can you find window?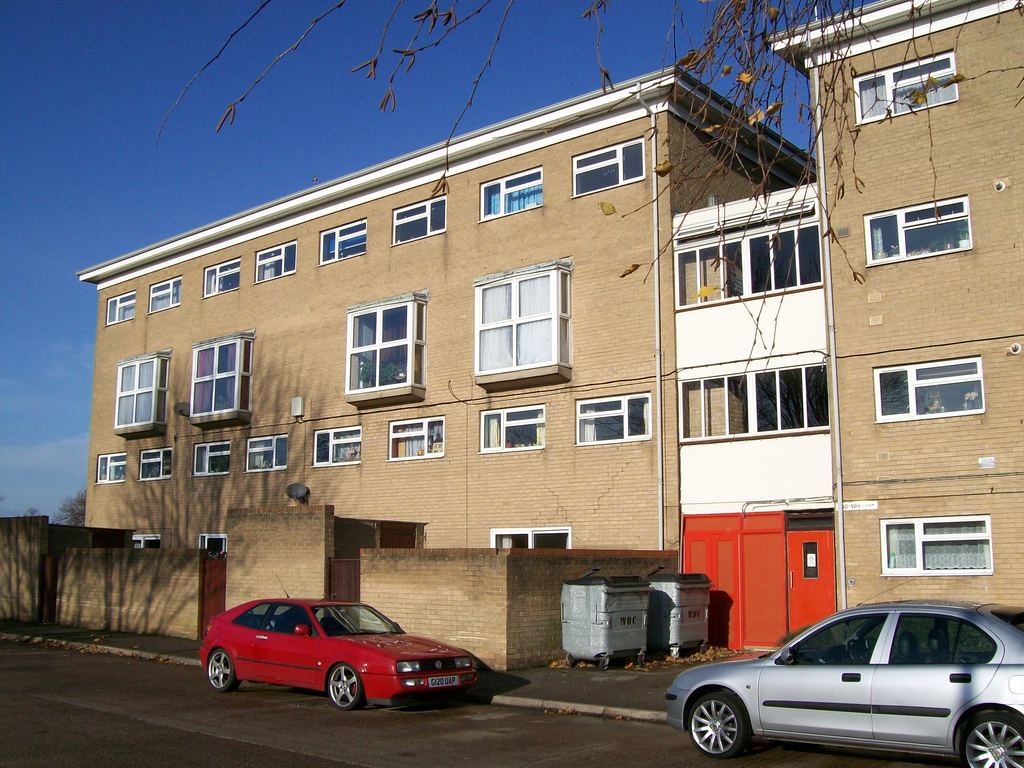
Yes, bounding box: [387, 193, 448, 248].
